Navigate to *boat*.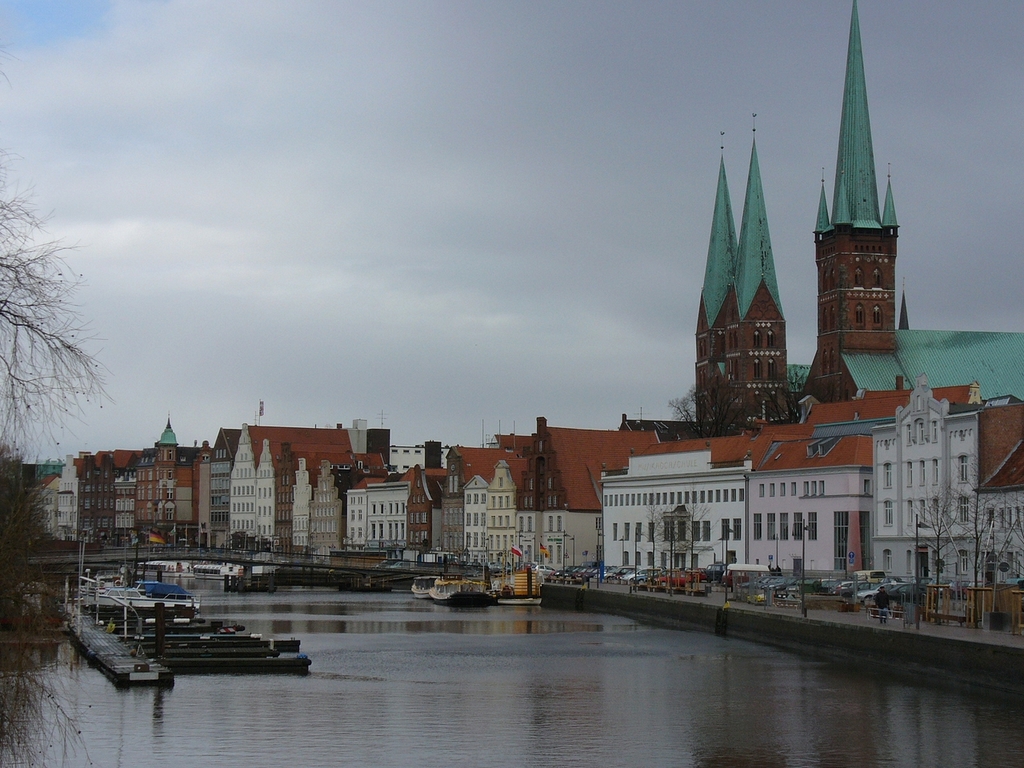
Navigation target: [x1=140, y1=561, x2=198, y2=579].
